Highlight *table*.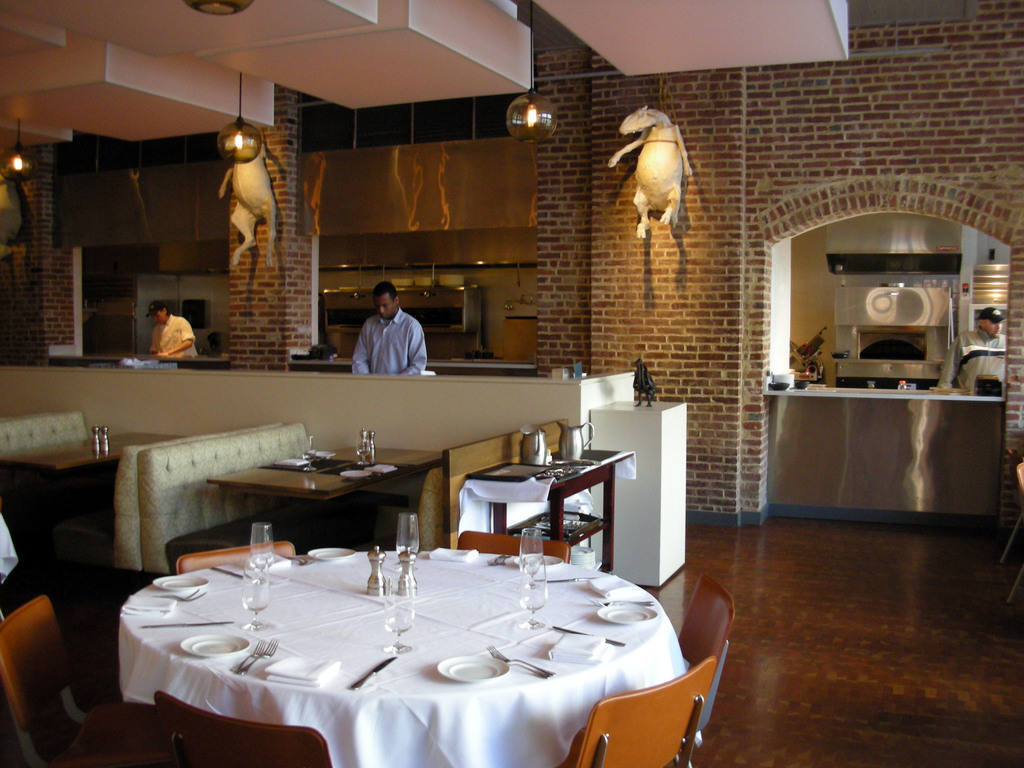
Highlighted region: [left=211, top=449, right=443, bottom=498].
